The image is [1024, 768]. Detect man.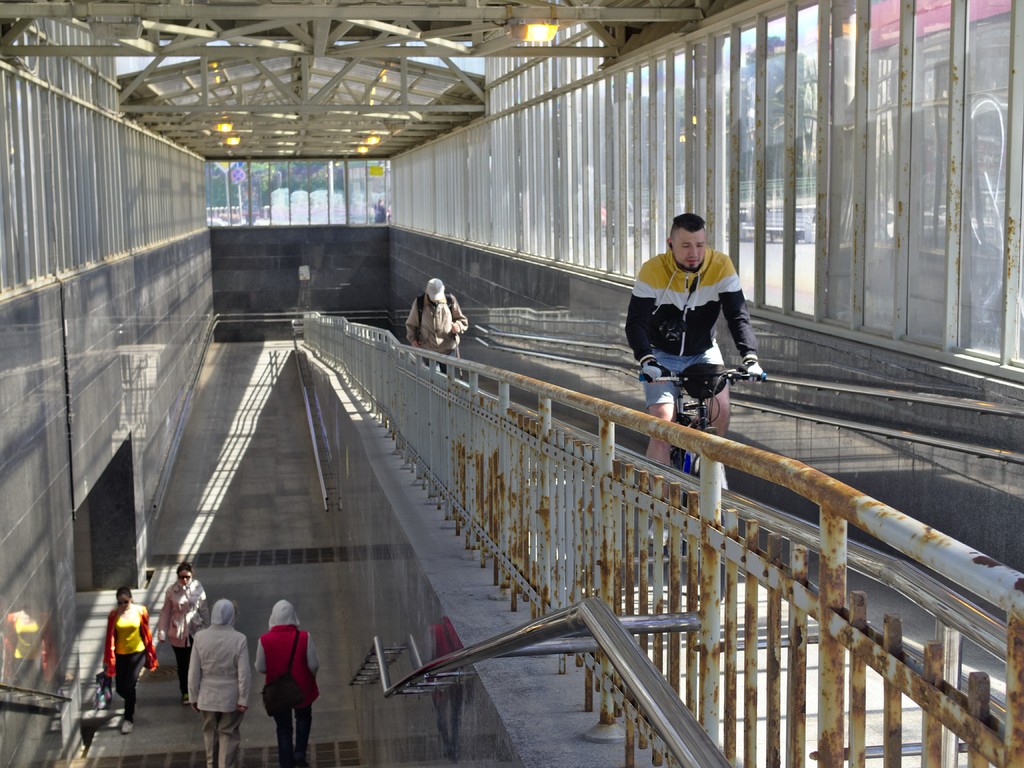
Detection: x1=171 y1=604 x2=246 y2=751.
